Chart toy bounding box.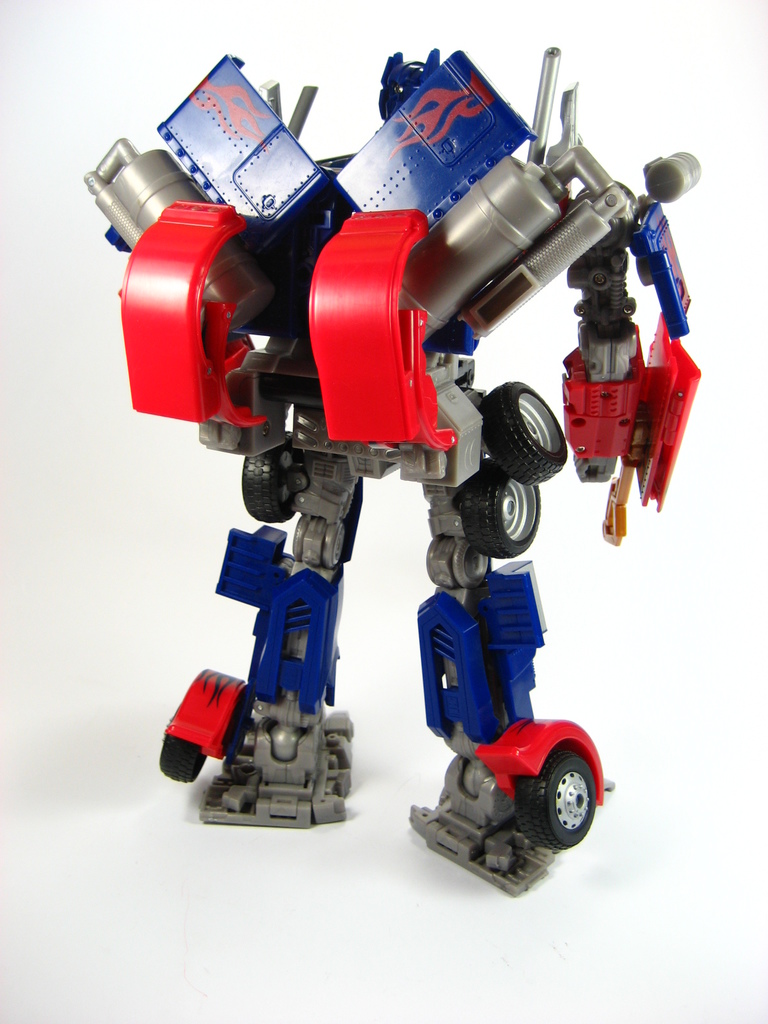
Charted: <box>86,51,700,897</box>.
